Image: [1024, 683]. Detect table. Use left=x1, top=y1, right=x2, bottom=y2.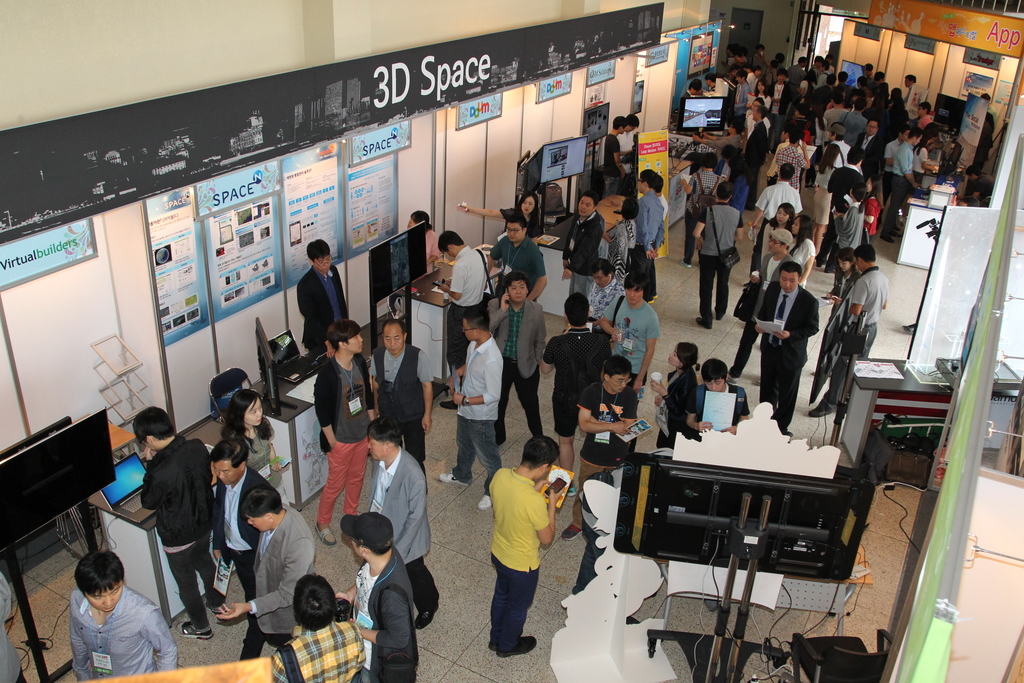
left=665, top=152, right=694, bottom=227.
